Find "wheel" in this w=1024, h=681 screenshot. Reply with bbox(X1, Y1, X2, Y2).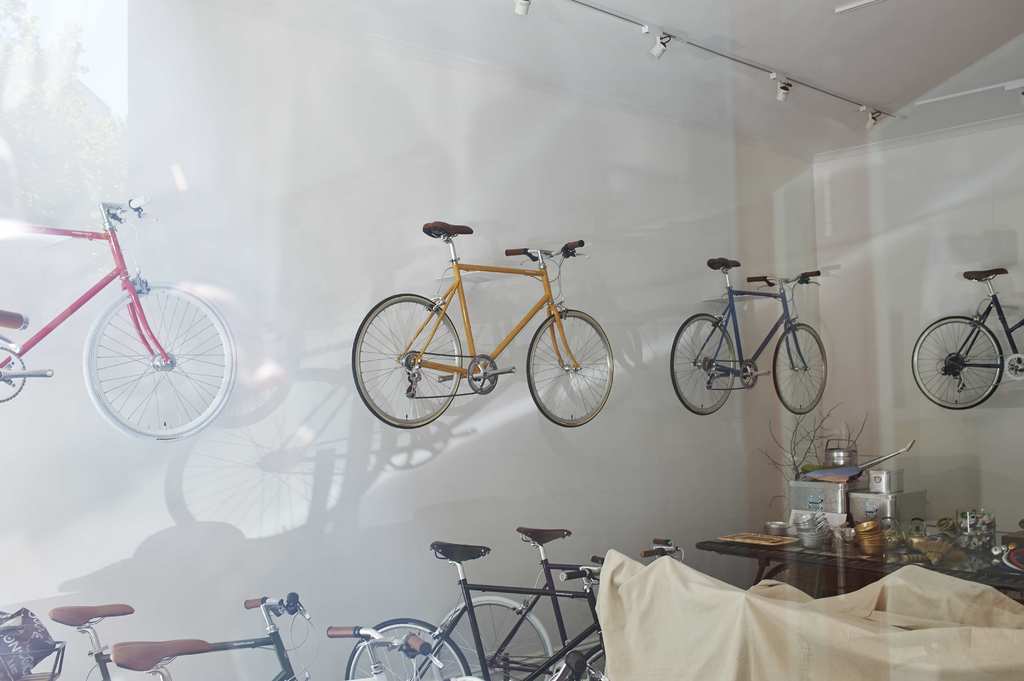
bbox(772, 327, 826, 415).
